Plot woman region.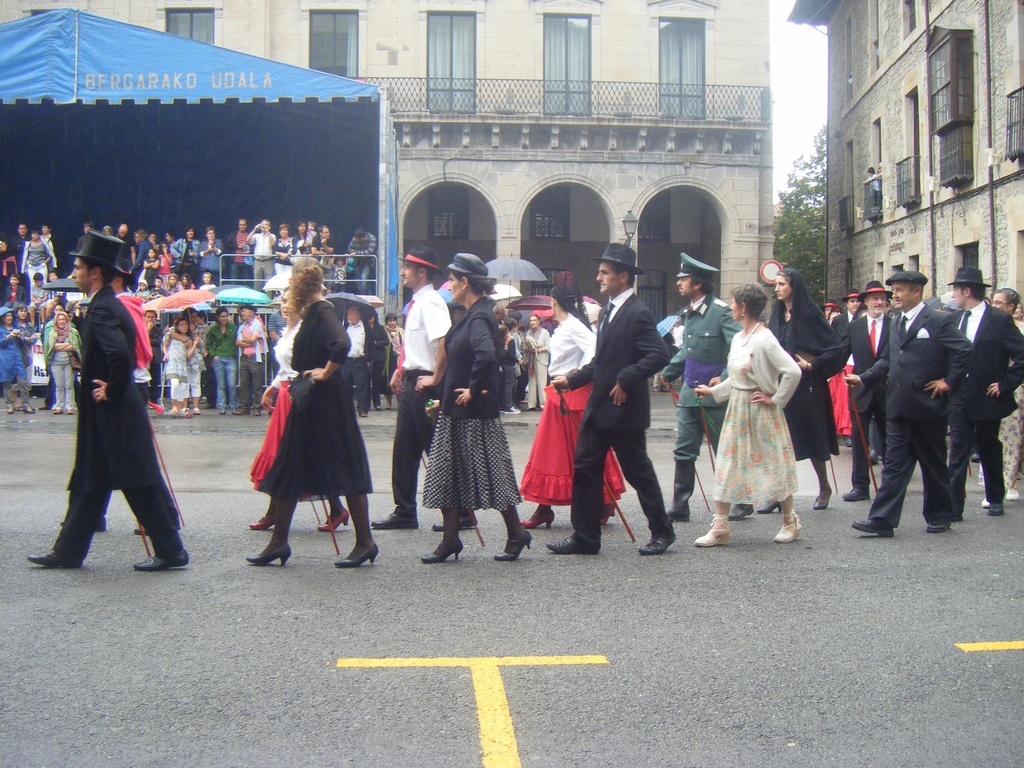
Plotted at select_region(47, 310, 83, 419).
